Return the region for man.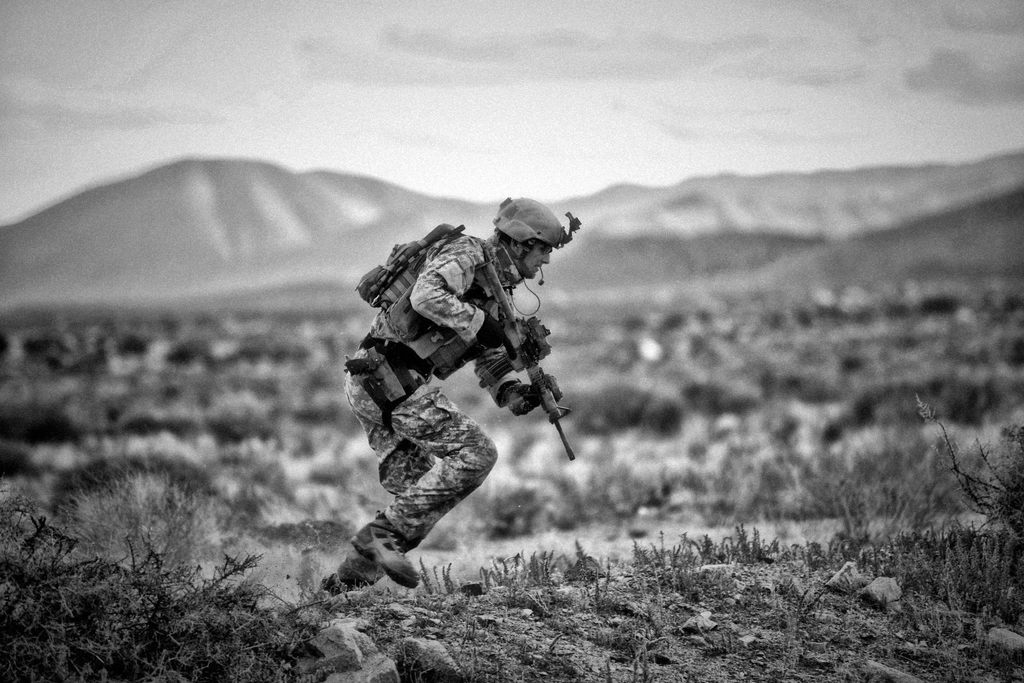
325,191,584,598.
